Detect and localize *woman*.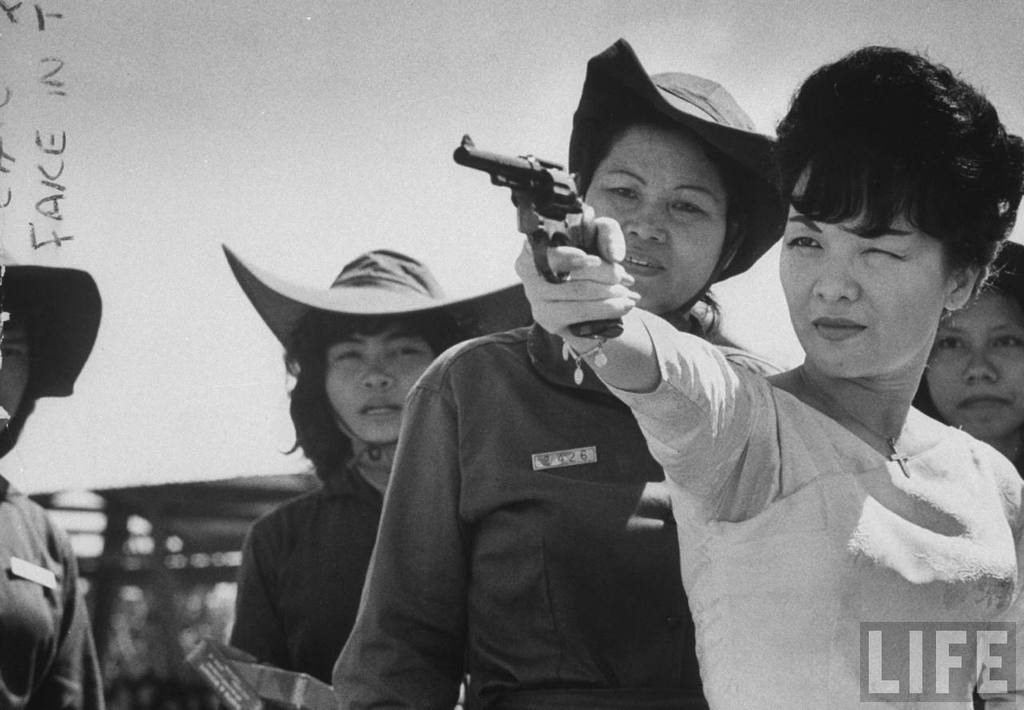
Localized at 328,27,795,709.
